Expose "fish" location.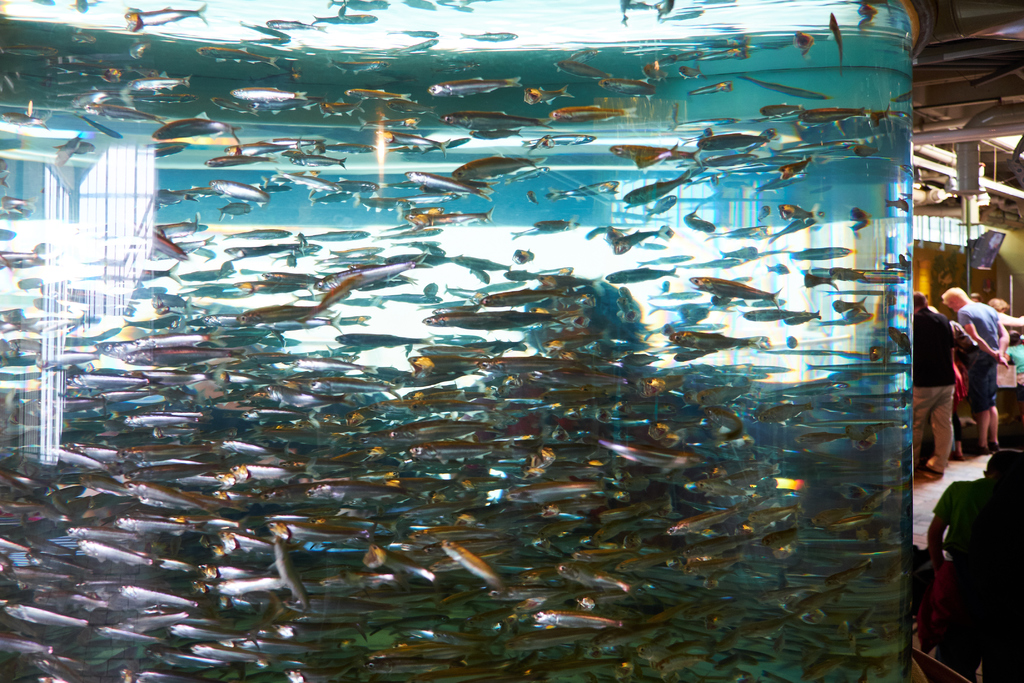
Exposed at detection(852, 142, 877, 157).
